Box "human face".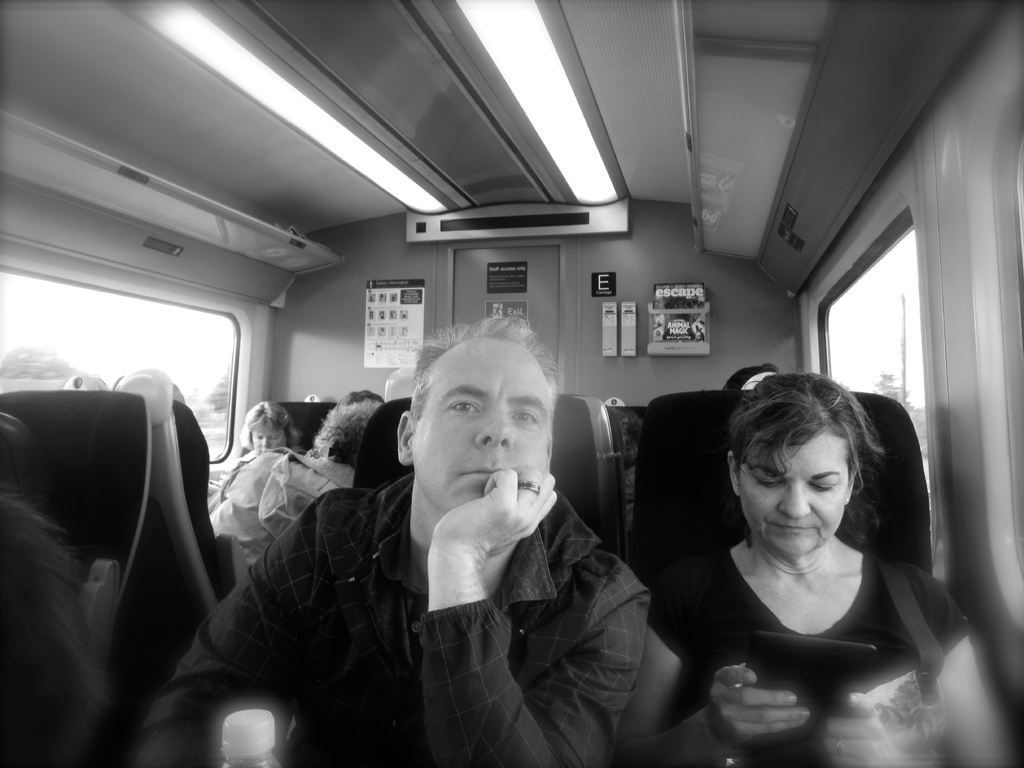
[x1=738, y1=432, x2=849, y2=559].
